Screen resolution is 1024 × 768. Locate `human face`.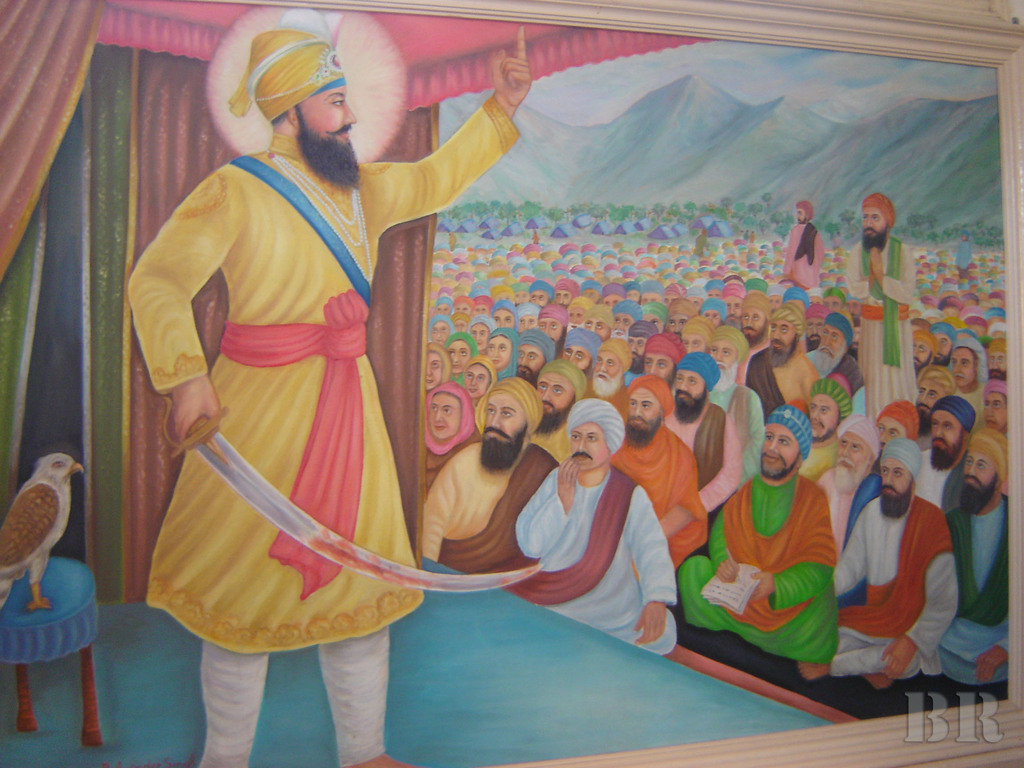
box=[518, 342, 545, 381].
